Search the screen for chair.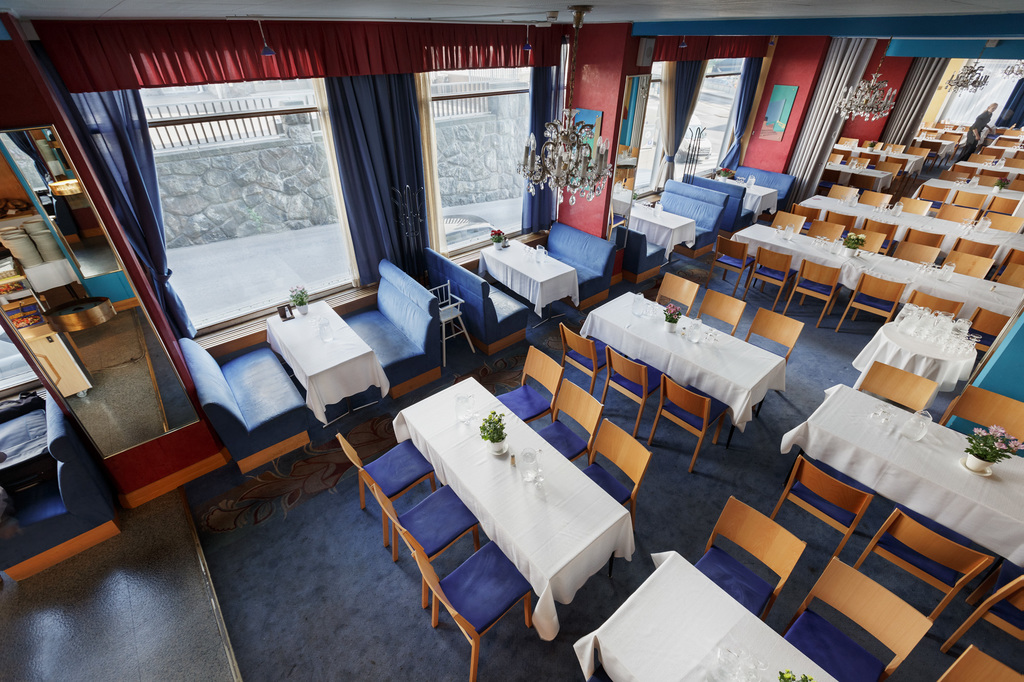
Found at [964,301,1010,354].
